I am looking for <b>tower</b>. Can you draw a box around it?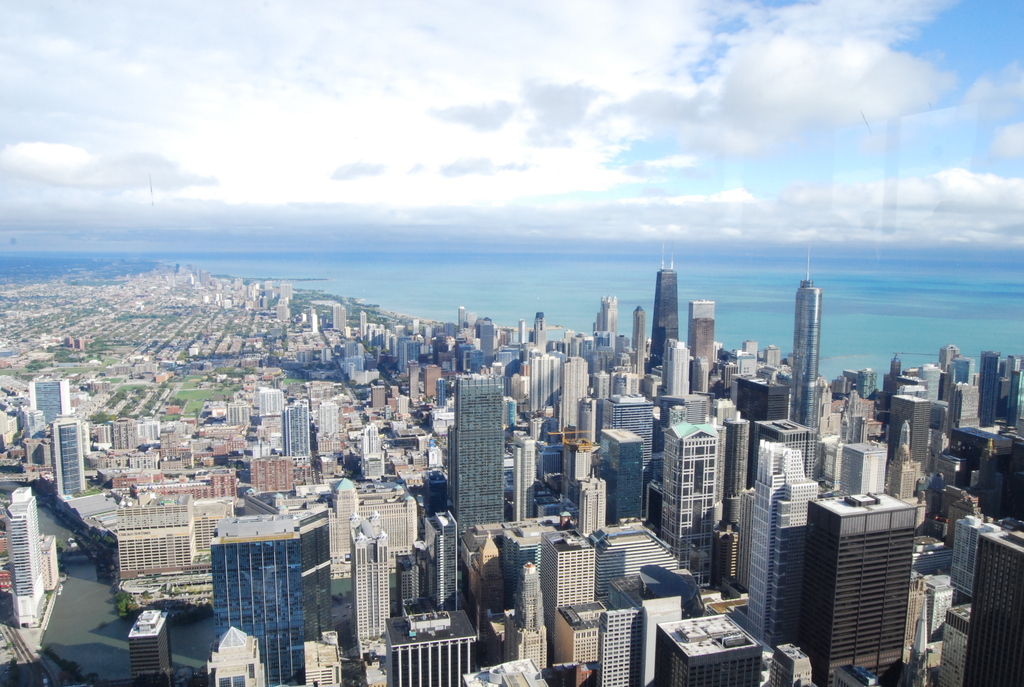
Sure, the bounding box is box=[724, 415, 753, 531].
